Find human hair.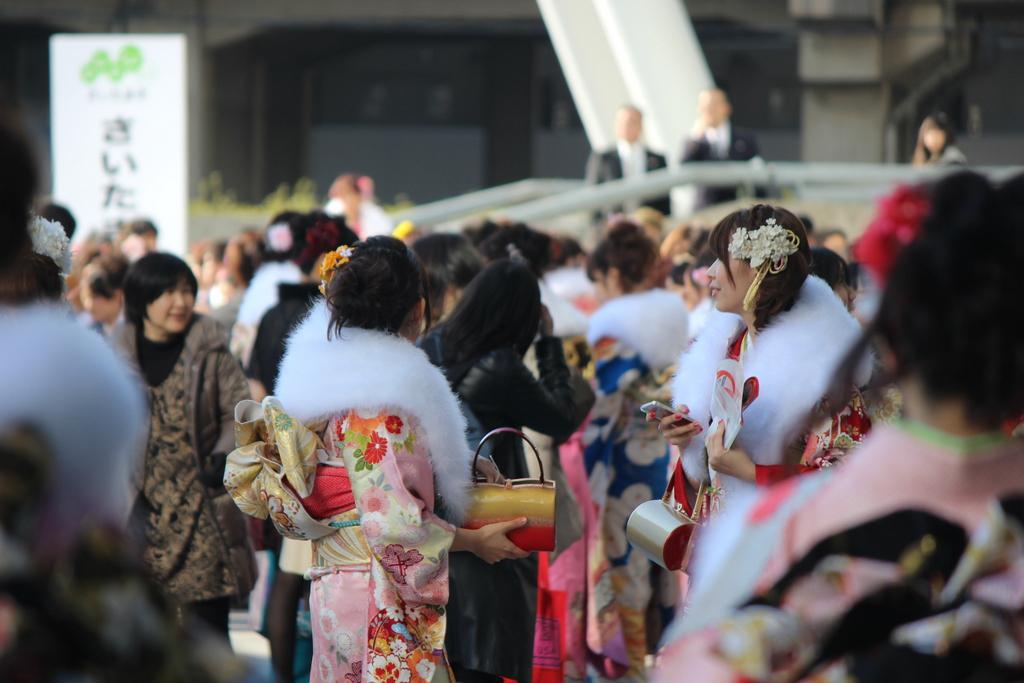
{"left": 710, "top": 201, "right": 818, "bottom": 336}.
